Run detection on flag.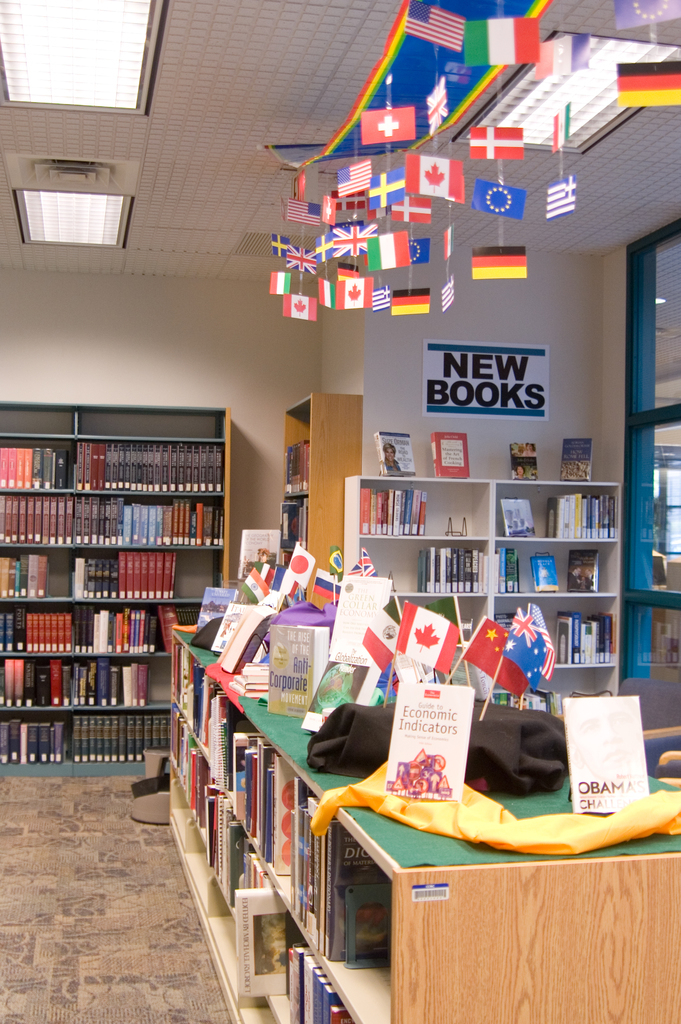
Result: <bbox>232, 566, 279, 600</bbox>.
